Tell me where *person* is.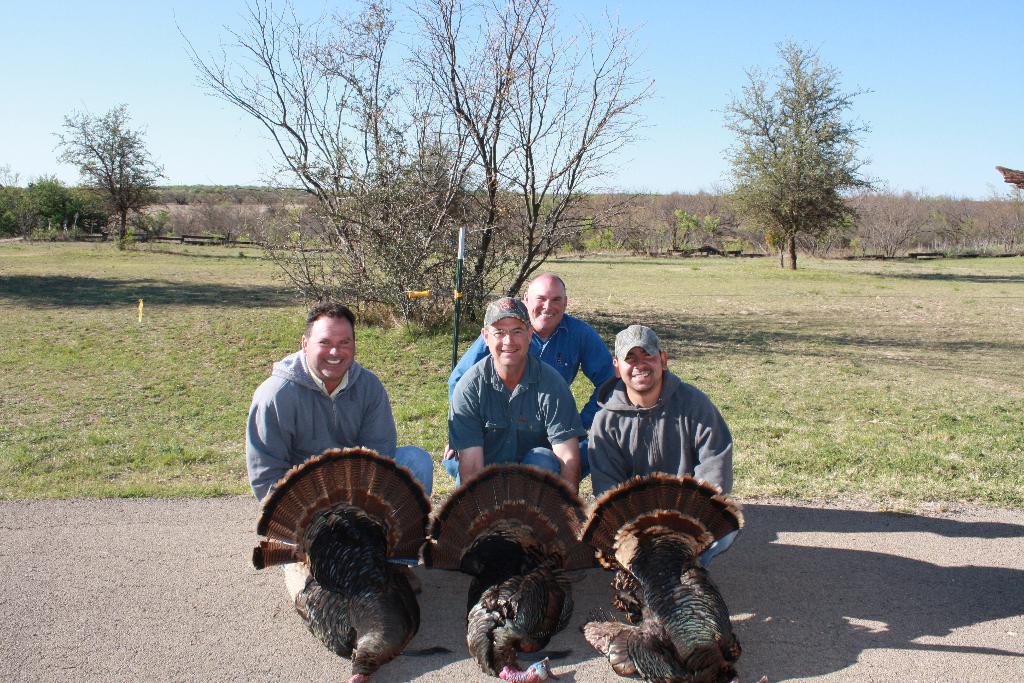
*person* is at locate(448, 297, 585, 488).
